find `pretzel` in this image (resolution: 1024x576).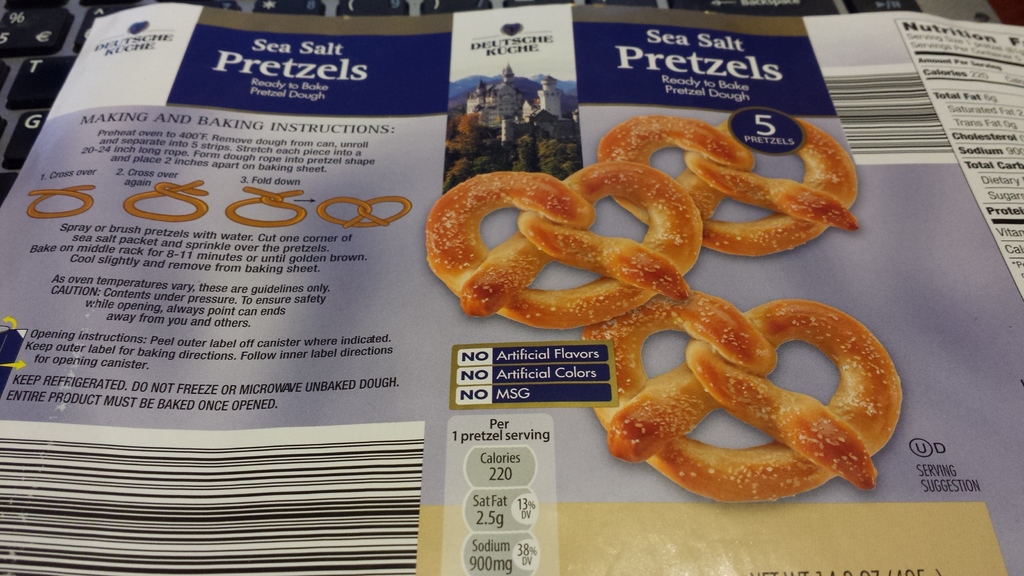
{"left": 596, "top": 113, "right": 860, "bottom": 261}.
